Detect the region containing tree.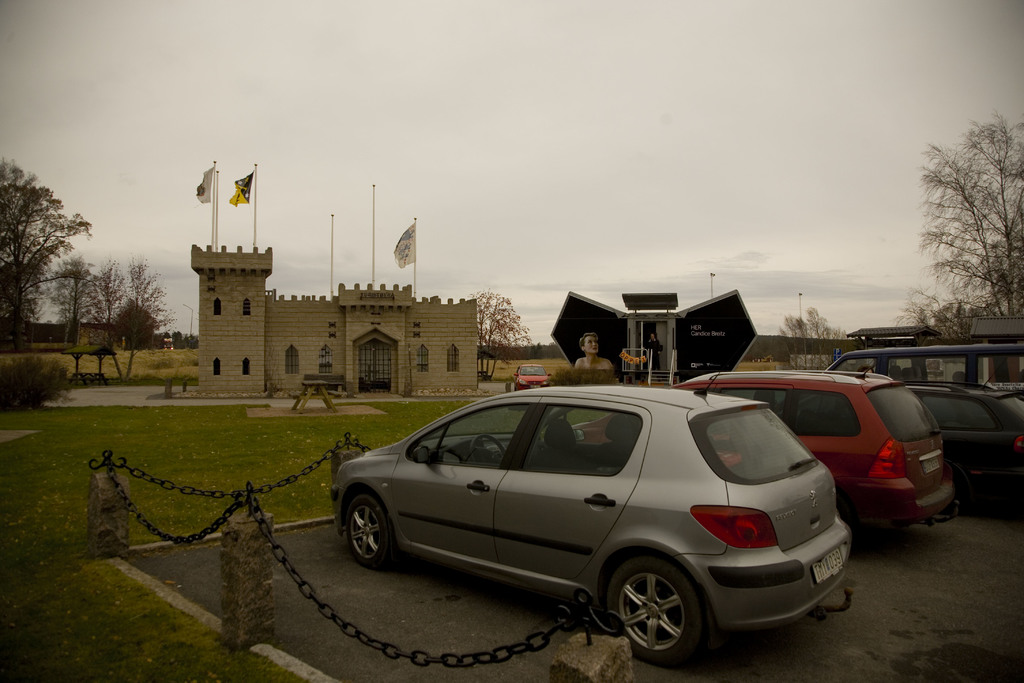
crop(467, 293, 538, 382).
